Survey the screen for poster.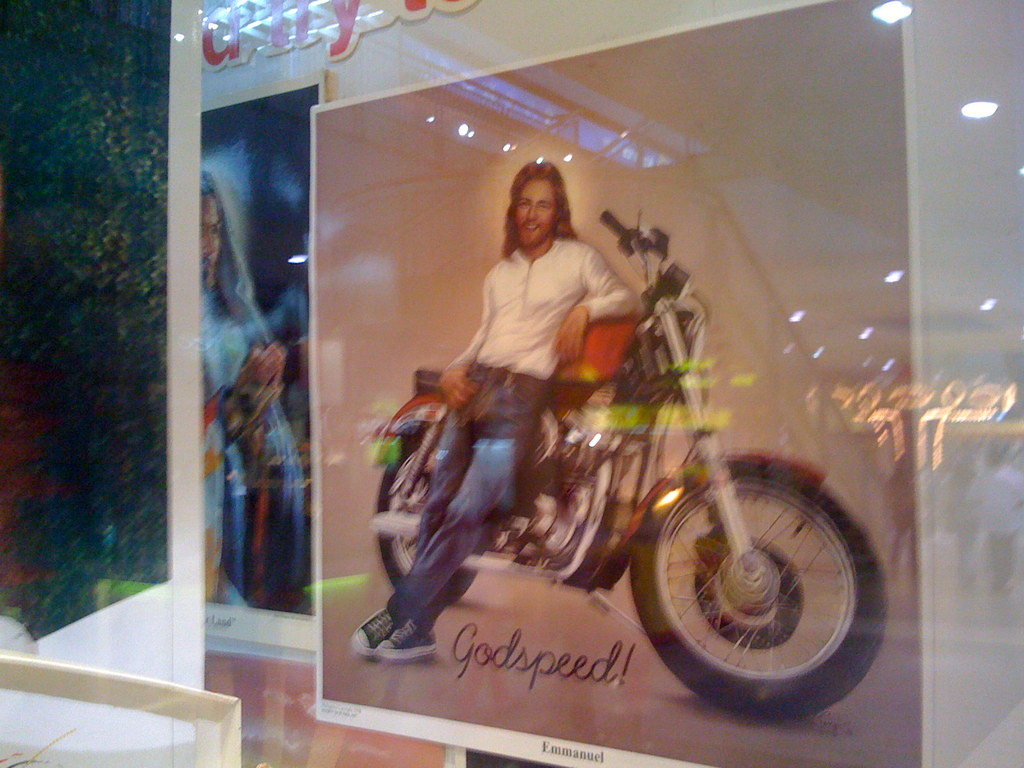
Survey found: crop(0, 0, 172, 648).
